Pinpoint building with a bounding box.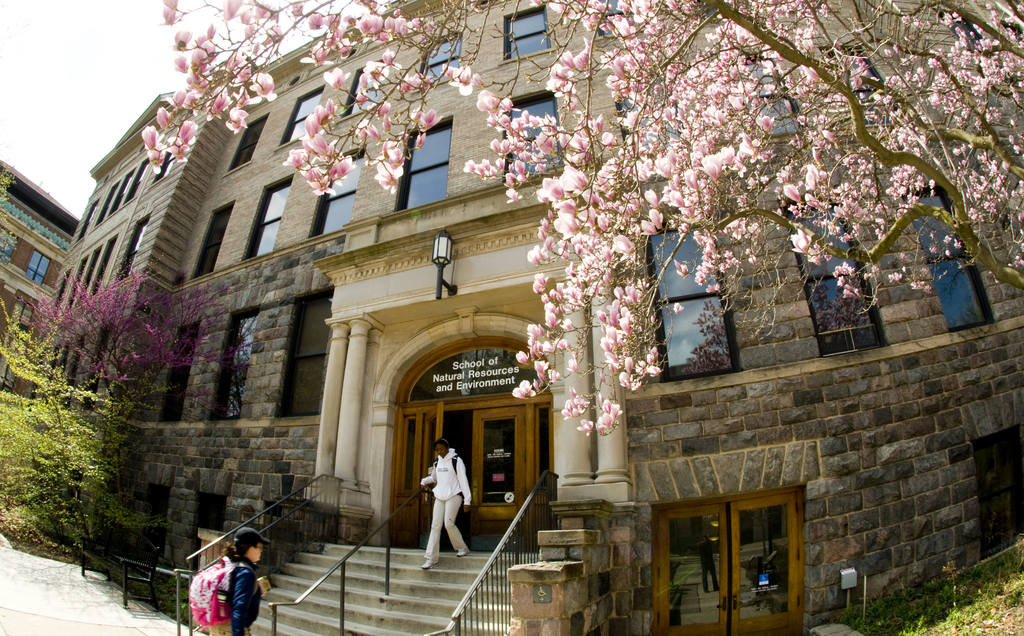
(43, 0, 1023, 635).
